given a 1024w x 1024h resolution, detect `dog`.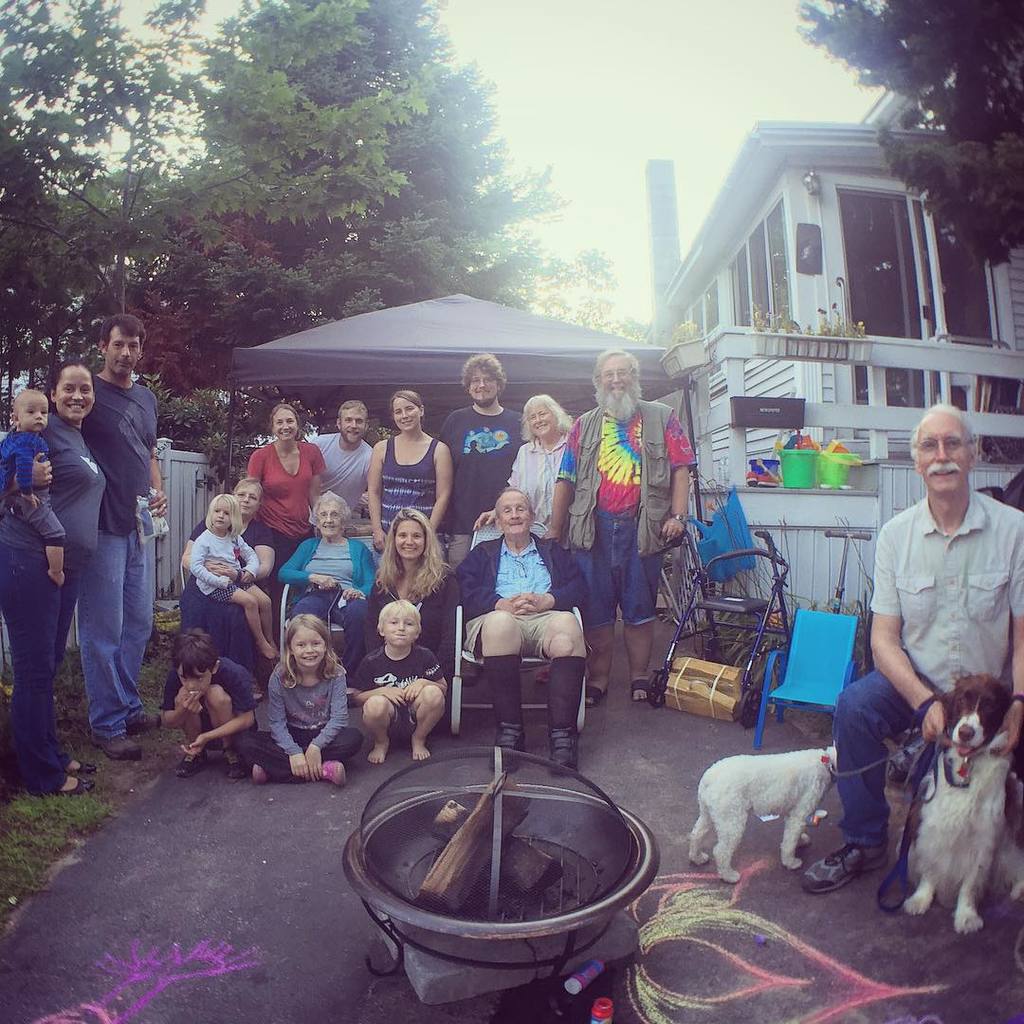
<box>692,741,837,885</box>.
